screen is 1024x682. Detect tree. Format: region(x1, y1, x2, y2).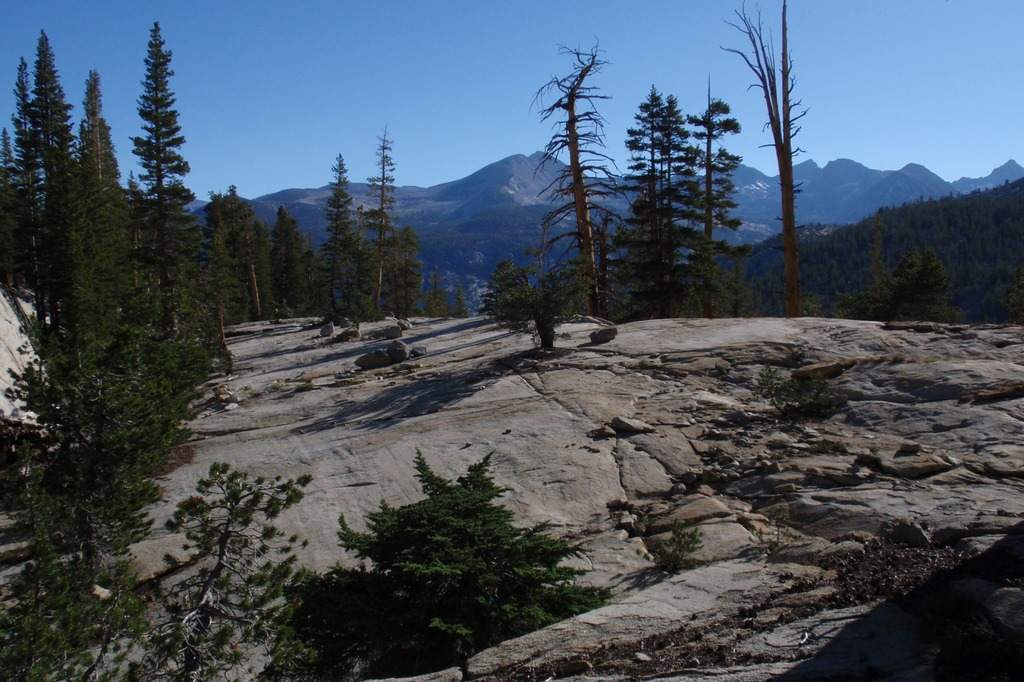
region(625, 97, 704, 328).
